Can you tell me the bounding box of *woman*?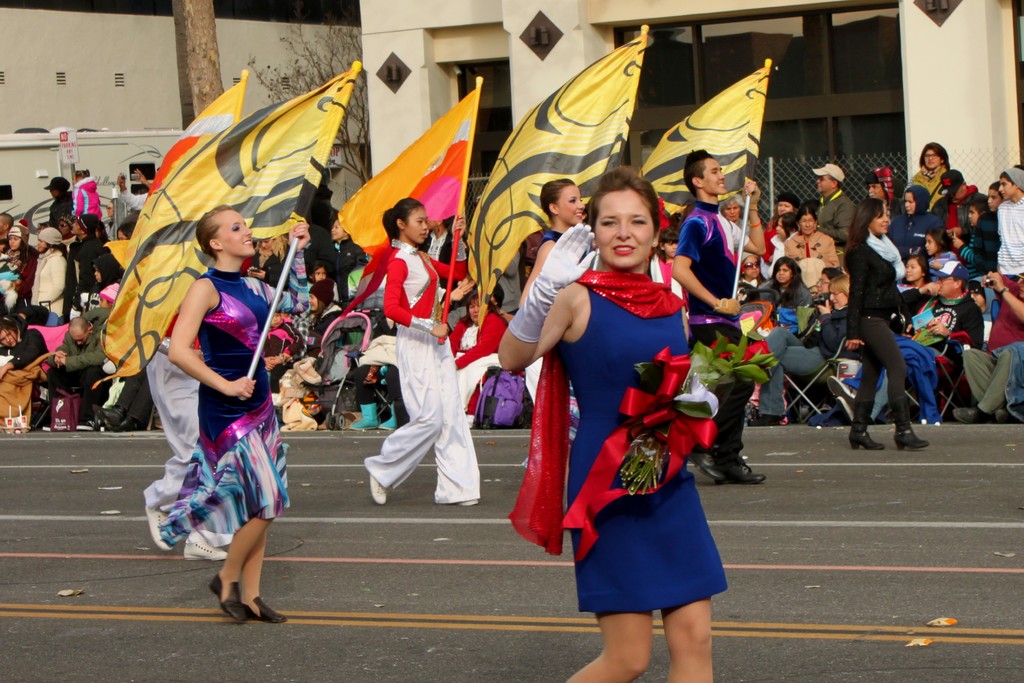
<box>760,253,819,331</box>.
